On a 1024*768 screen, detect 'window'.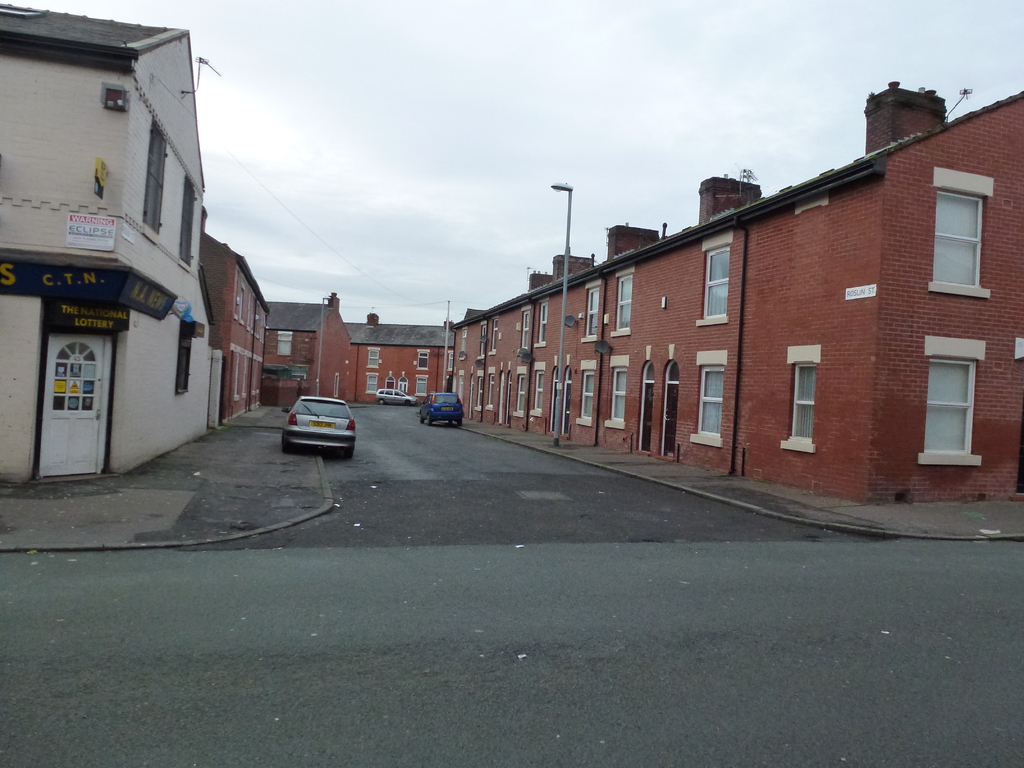
l=140, t=120, r=162, b=236.
